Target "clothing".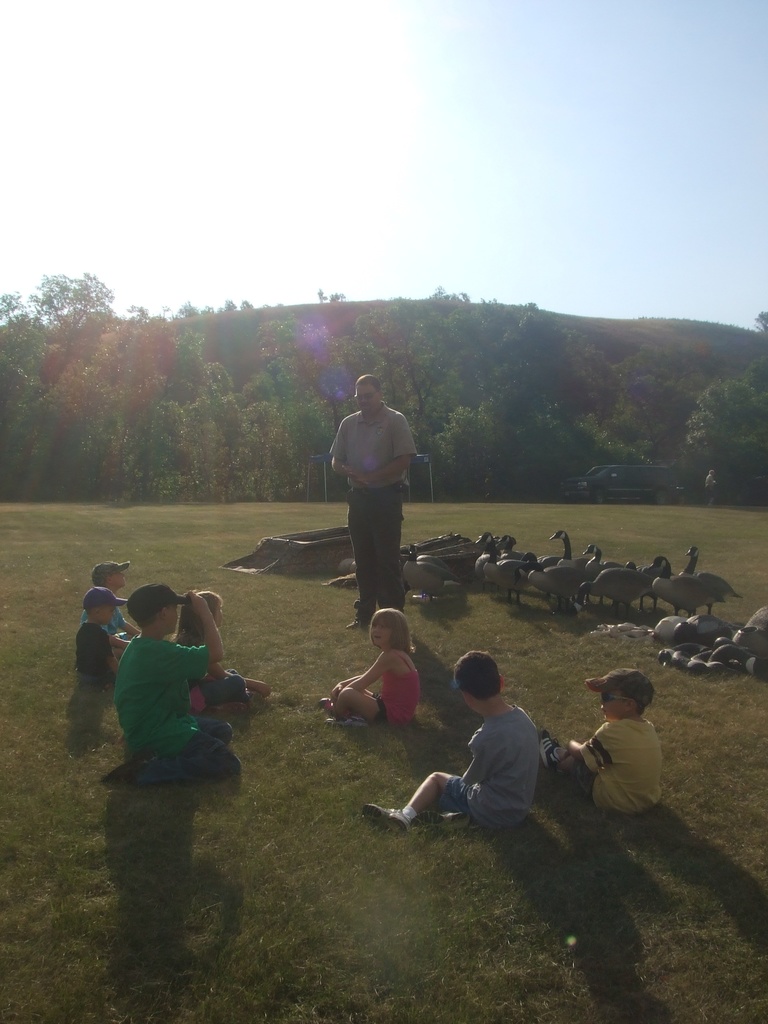
Target region: select_region(65, 615, 127, 703).
